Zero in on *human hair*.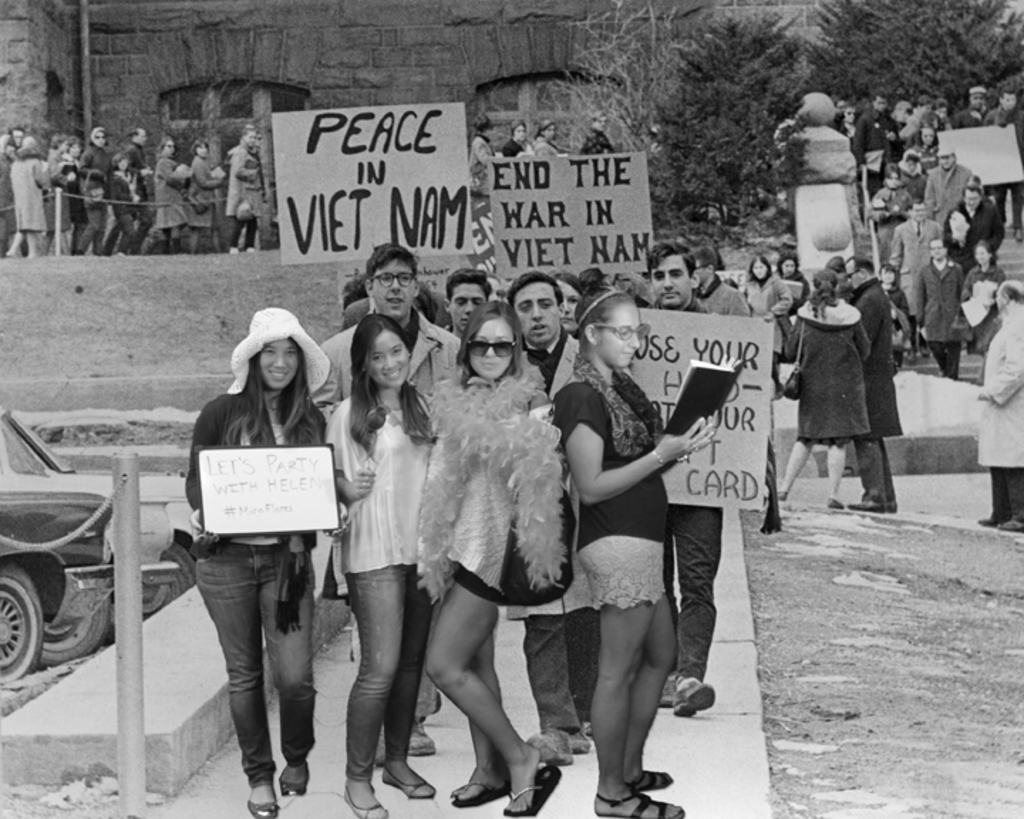
Zeroed in: crop(932, 94, 949, 111).
